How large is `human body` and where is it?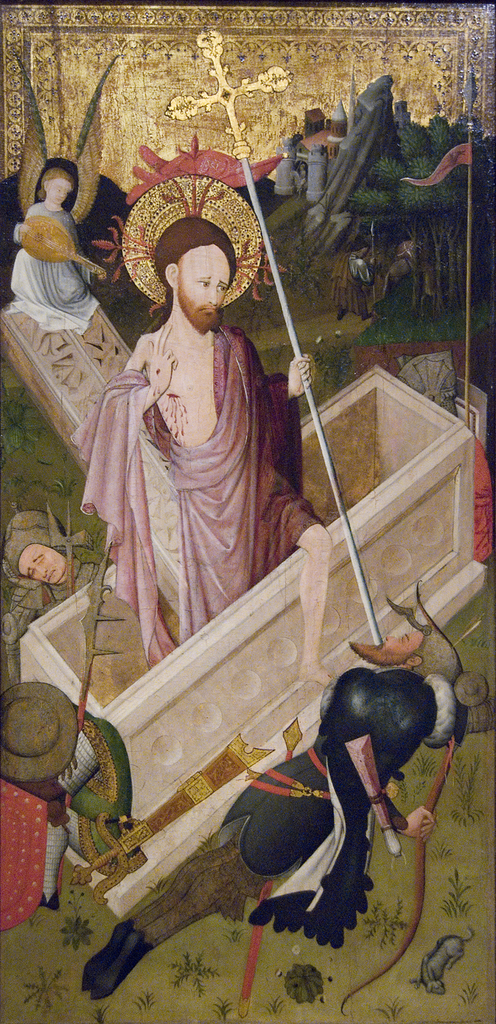
Bounding box: 4, 161, 102, 339.
